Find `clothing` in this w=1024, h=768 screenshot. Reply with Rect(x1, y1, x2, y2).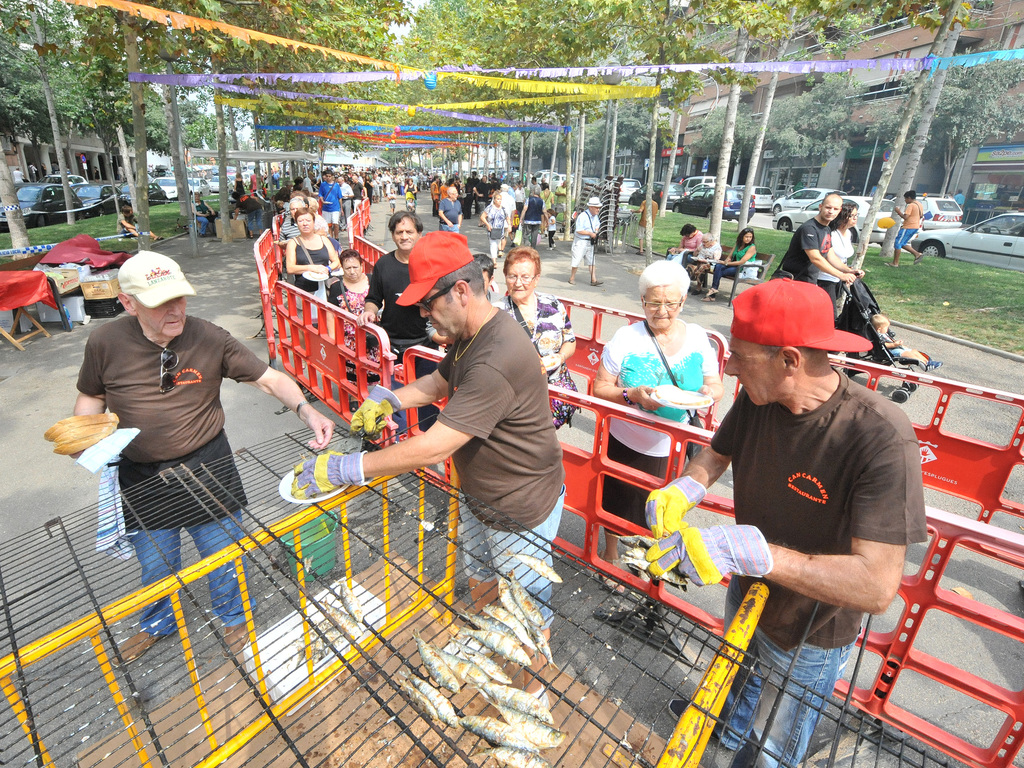
Rect(636, 196, 660, 240).
